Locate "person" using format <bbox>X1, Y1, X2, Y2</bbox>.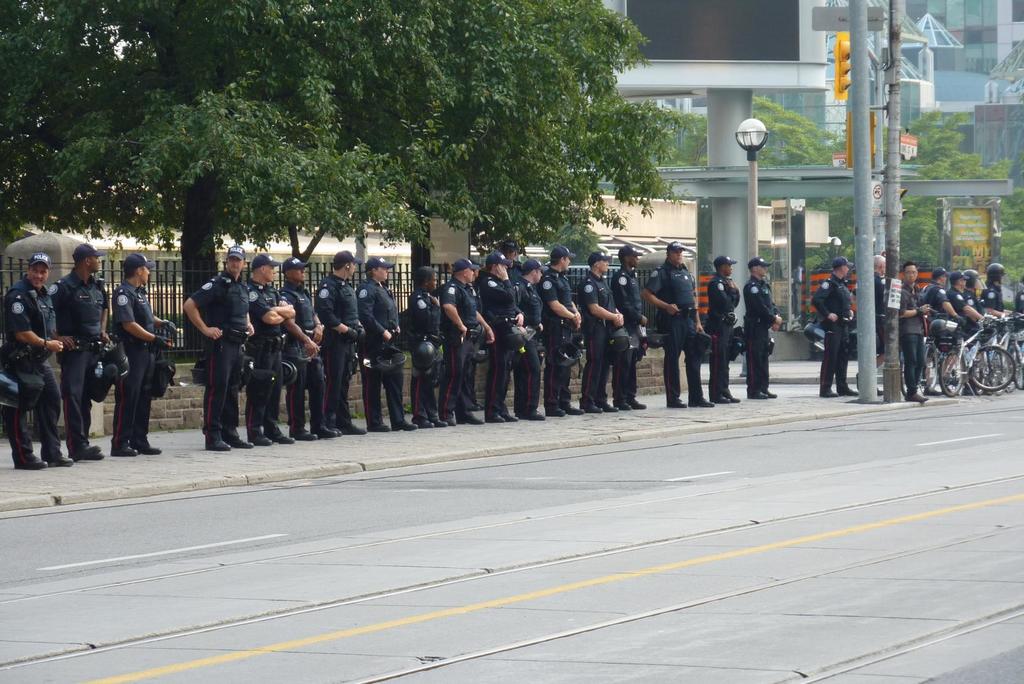
<bbox>949, 270, 977, 367</bbox>.
